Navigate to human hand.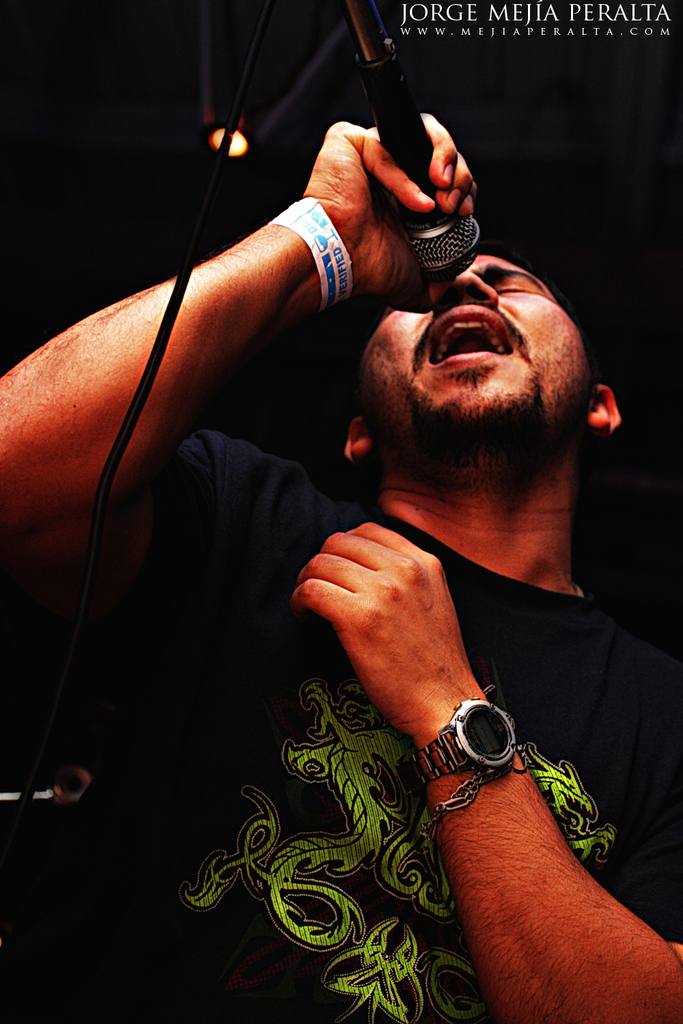
Navigation target: x1=303, y1=536, x2=496, y2=750.
